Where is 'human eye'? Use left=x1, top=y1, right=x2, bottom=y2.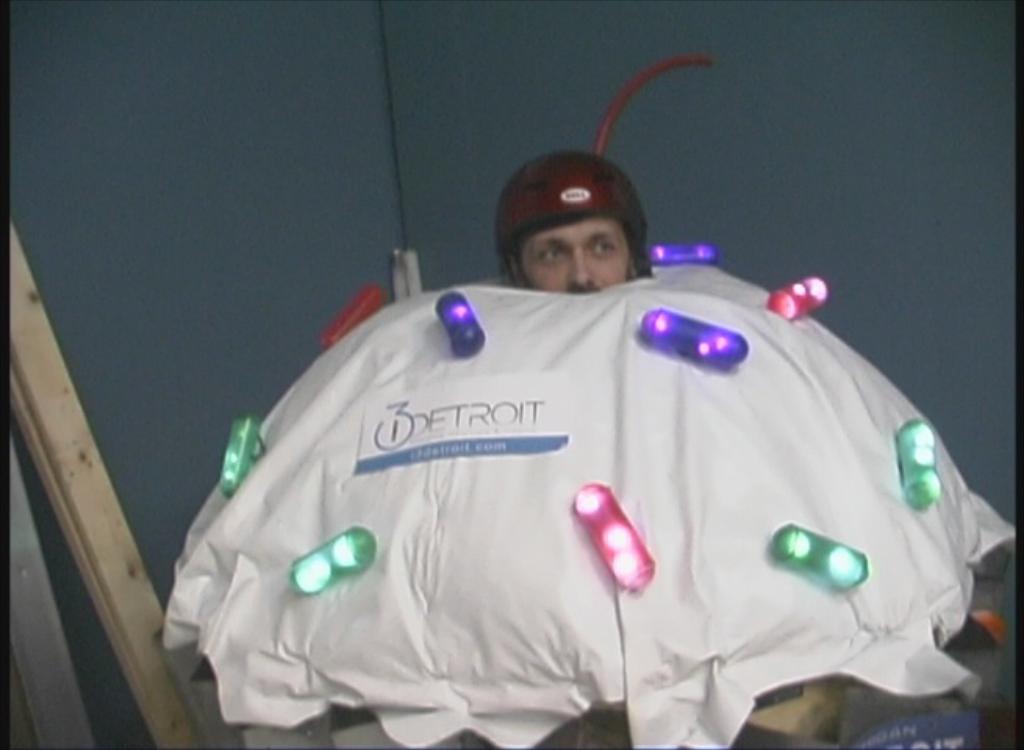
left=593, top=238, right=614, bottom=253.
